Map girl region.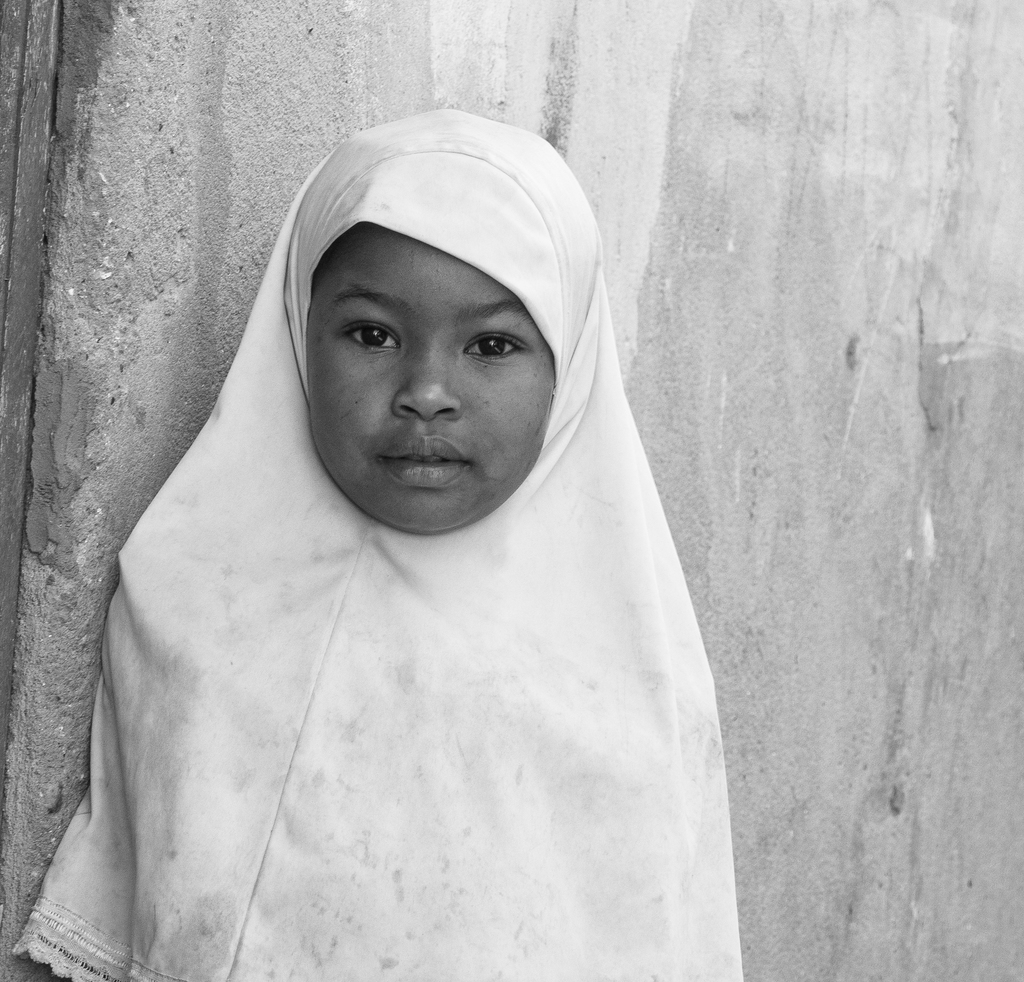
Mapped to 13/107/744/980.
